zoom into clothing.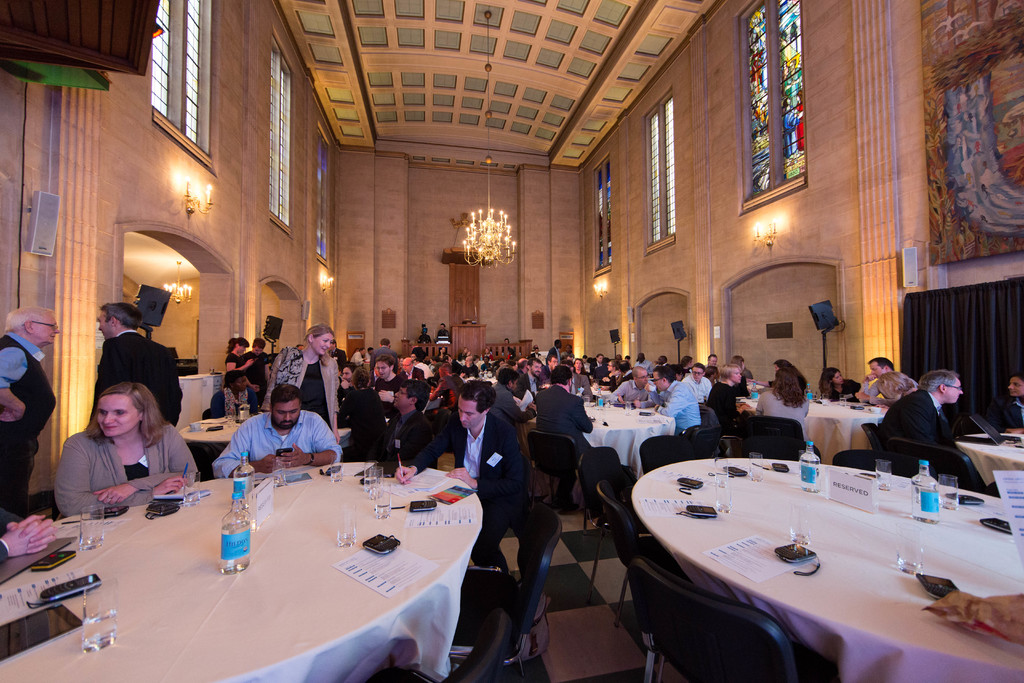
Zoom target: l=703, t=381, r=738, b=439.
